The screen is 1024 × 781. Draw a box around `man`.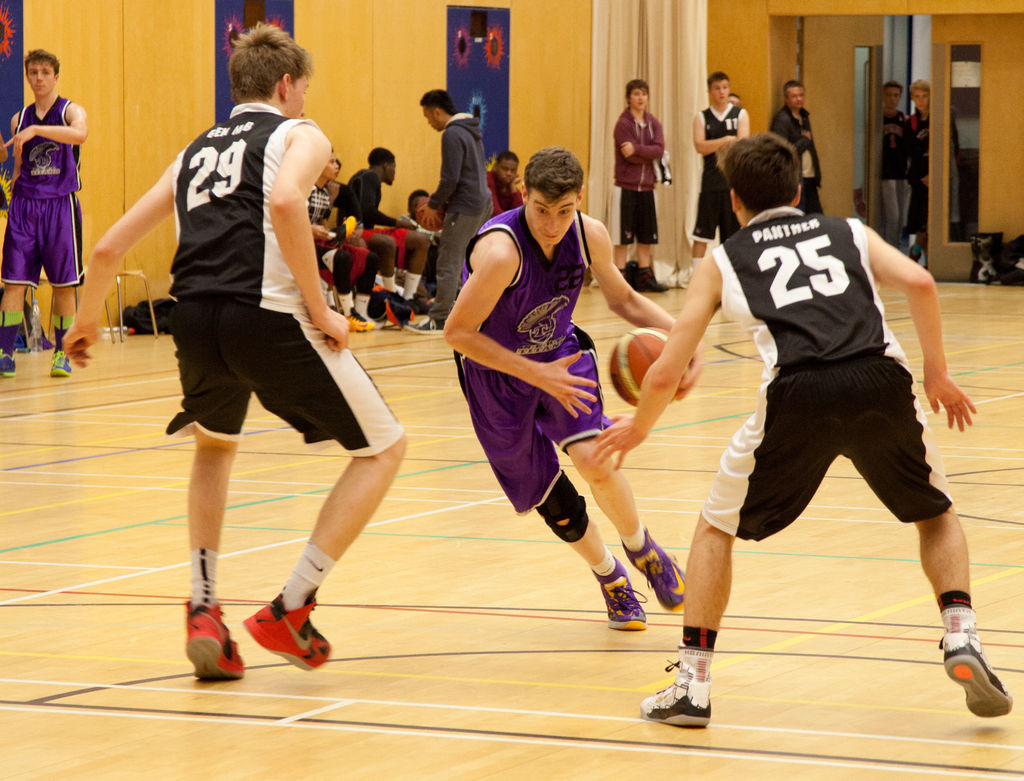
(583,131,1016,726).
